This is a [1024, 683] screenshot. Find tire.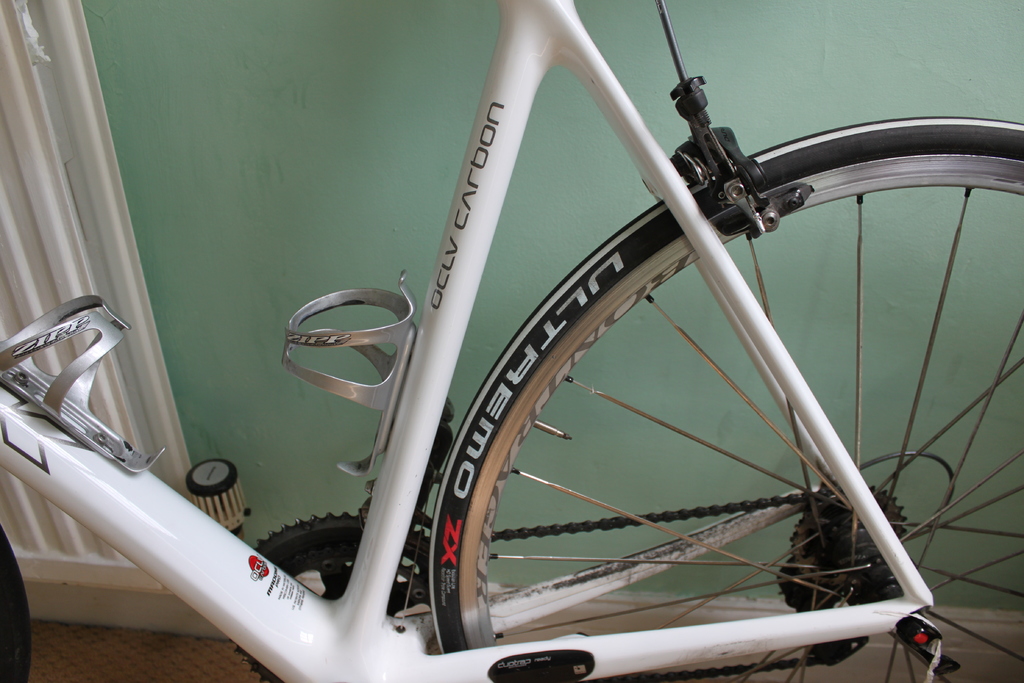
Bounding box: [left=0, top=526, right=31, bottom=682].
